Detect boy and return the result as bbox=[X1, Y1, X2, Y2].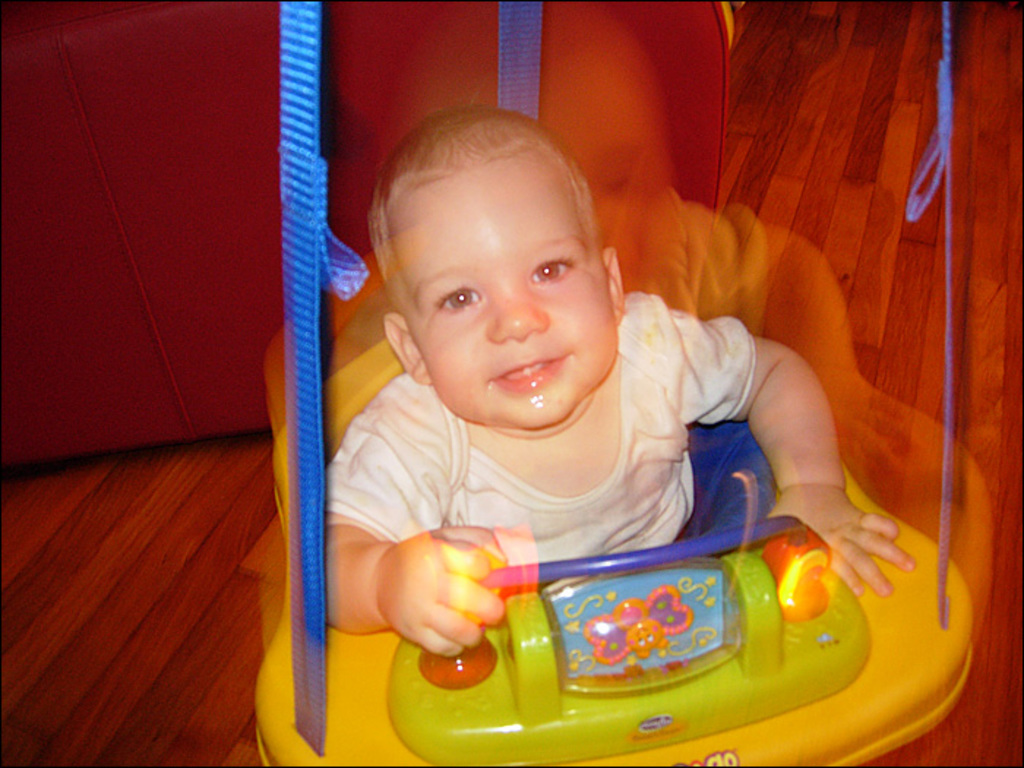
bbox=[294, 110, 916, 657].
